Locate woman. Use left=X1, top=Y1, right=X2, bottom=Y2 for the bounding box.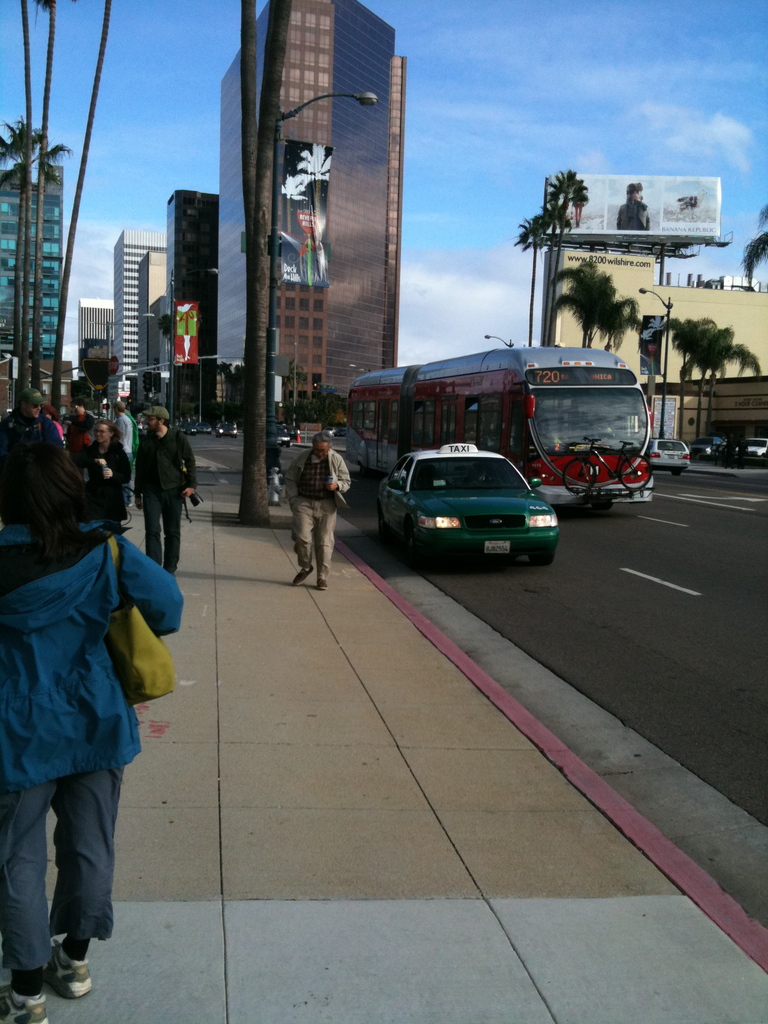
left=76, top=417, right=131, bottom=533.
